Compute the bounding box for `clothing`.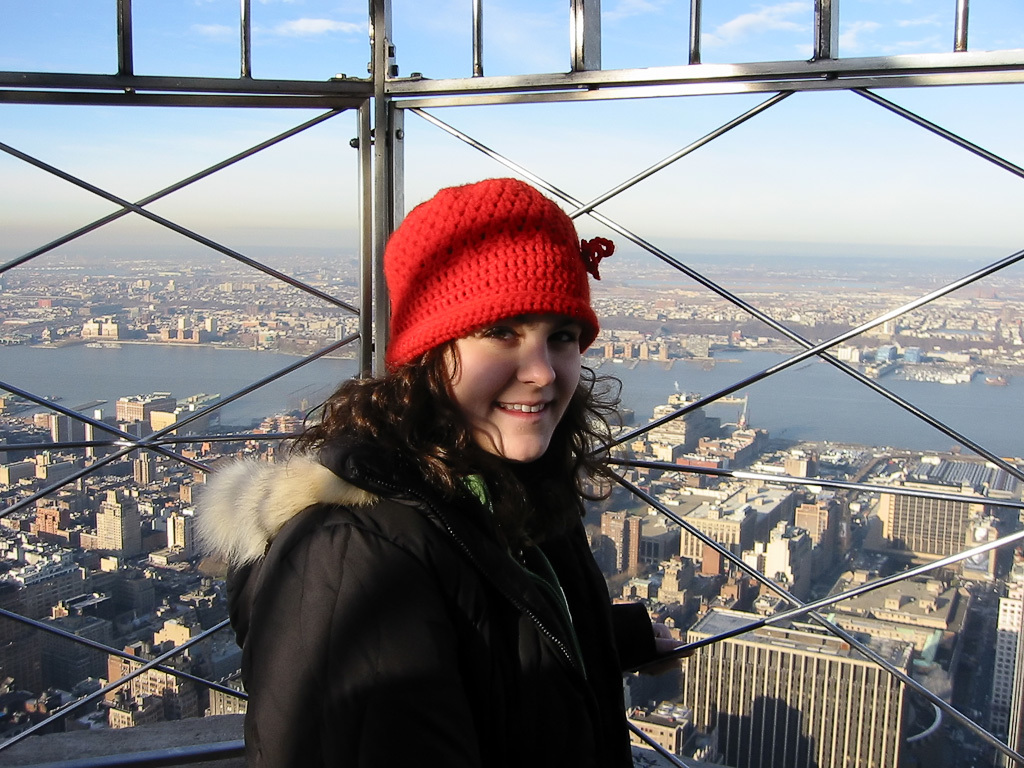
(161,374,657,767).
